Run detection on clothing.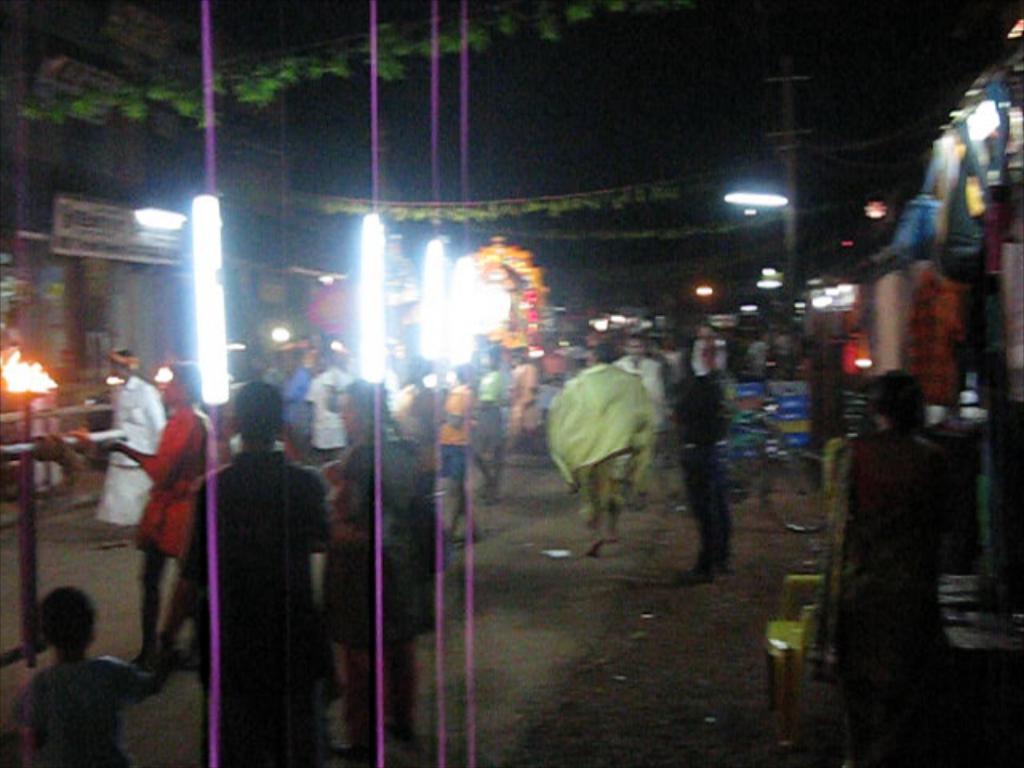
Result: x1=546, y1=362, x2=675, y2=518.
